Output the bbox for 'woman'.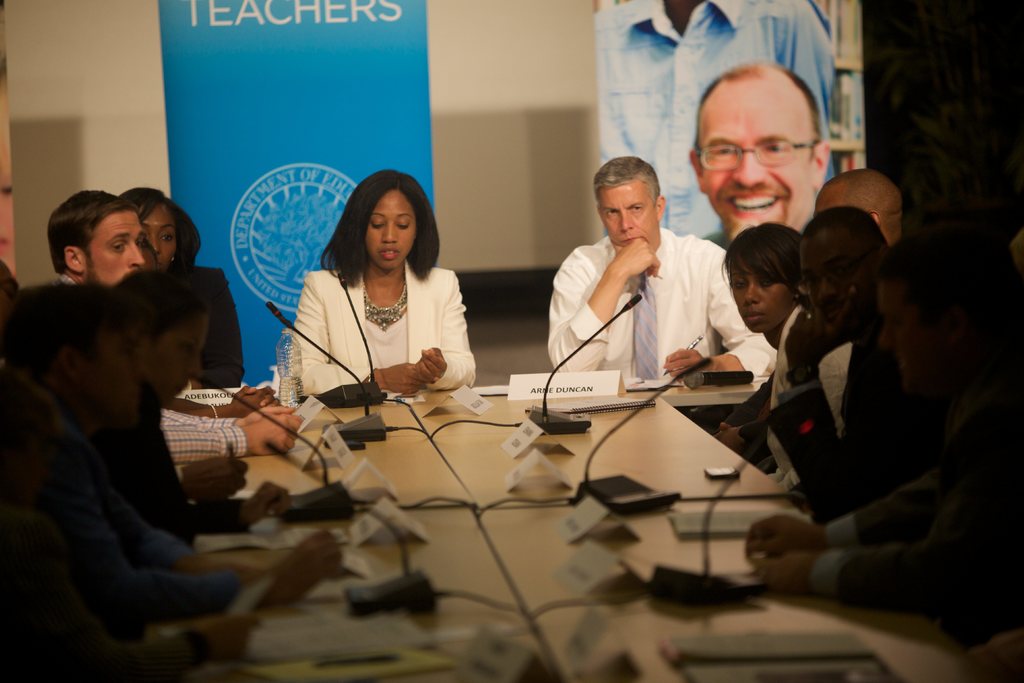
locate(269, 167, 479, 425).
